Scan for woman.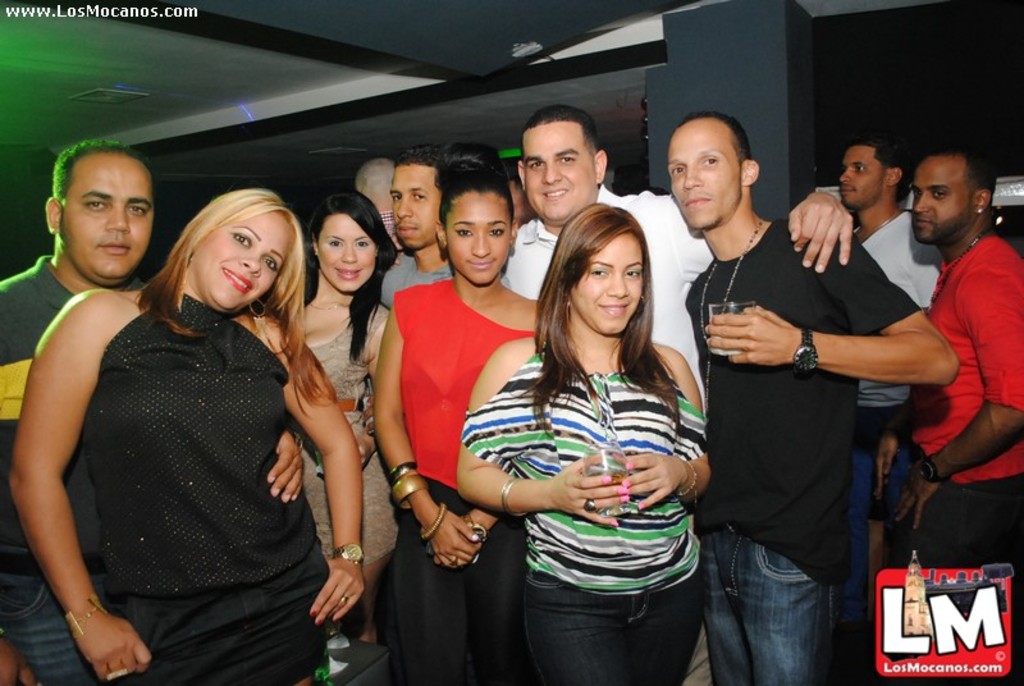
Scan result: 371:137:547:685.
